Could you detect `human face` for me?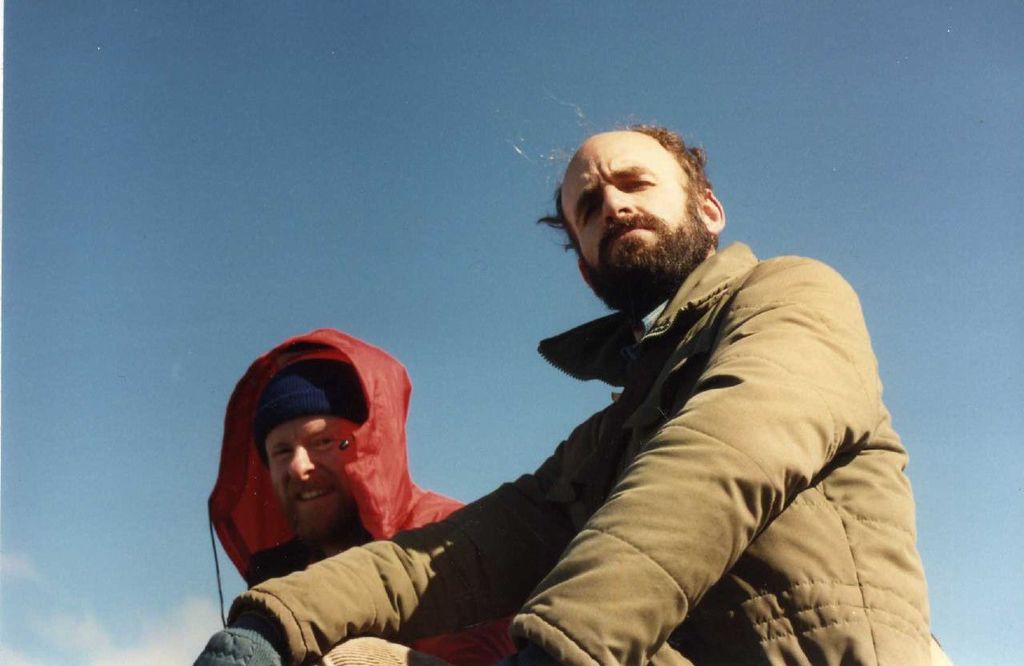
Detection result: BBox(562, 130, 706, 292).
